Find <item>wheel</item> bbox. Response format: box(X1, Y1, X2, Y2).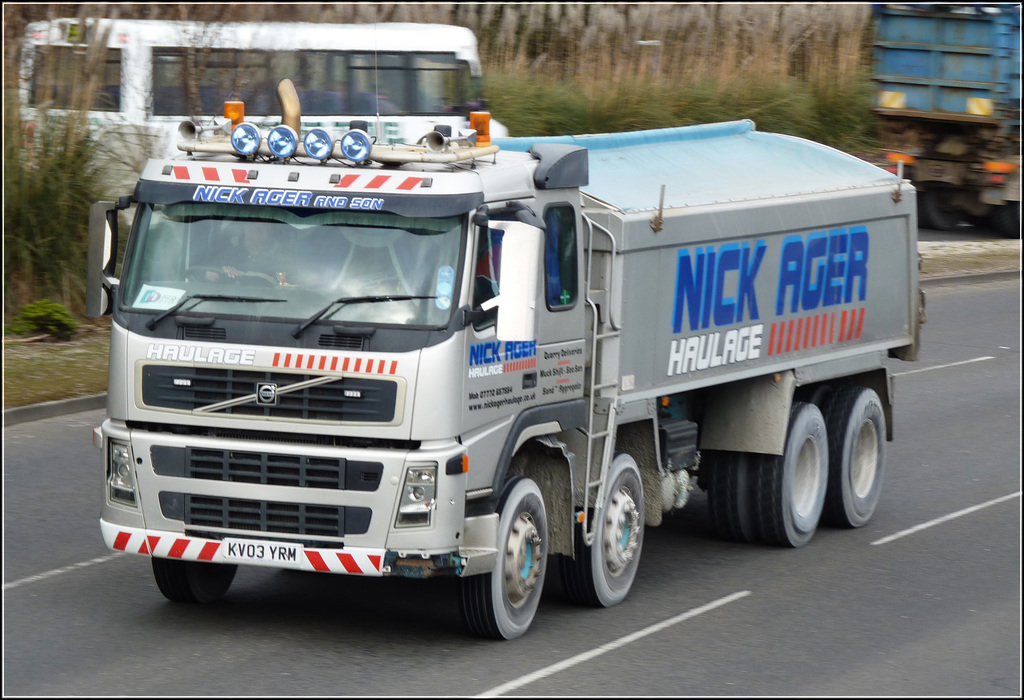
box(993, 196, 1023, 241).
